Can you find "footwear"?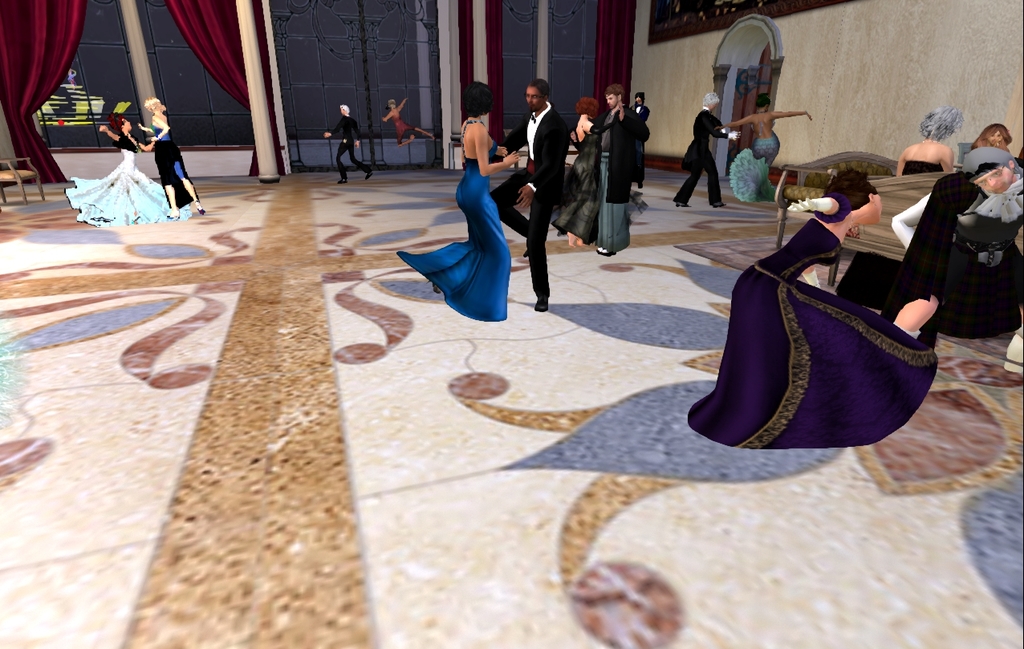
Yes, bounding box: bbox(534, 297, 550, 314).
